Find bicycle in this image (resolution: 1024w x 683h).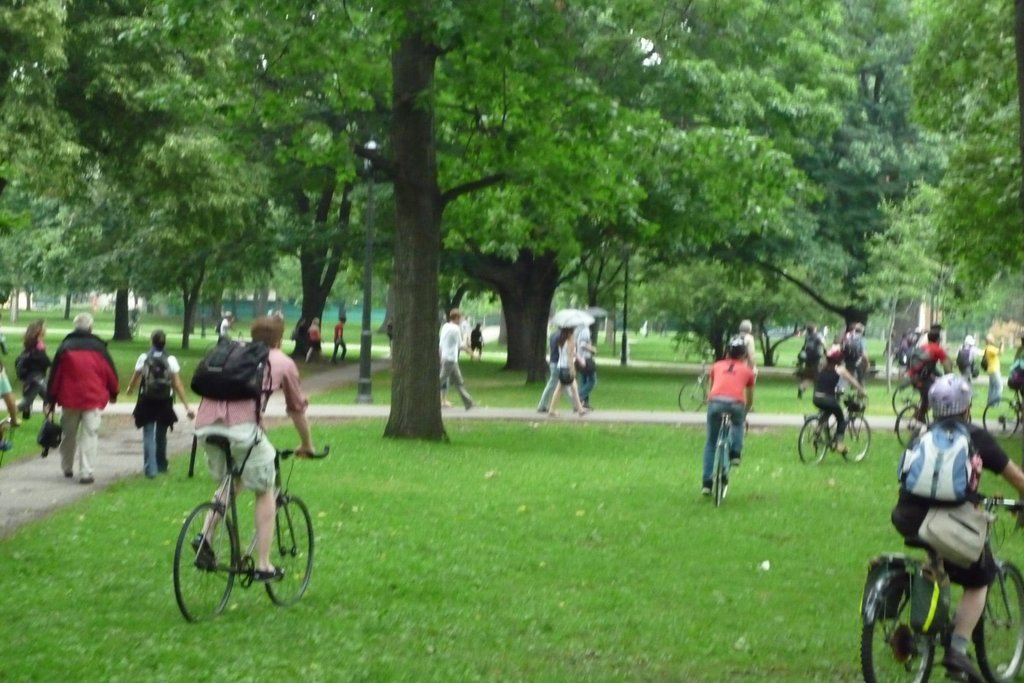
bbox(677, 363, 753, 415).
